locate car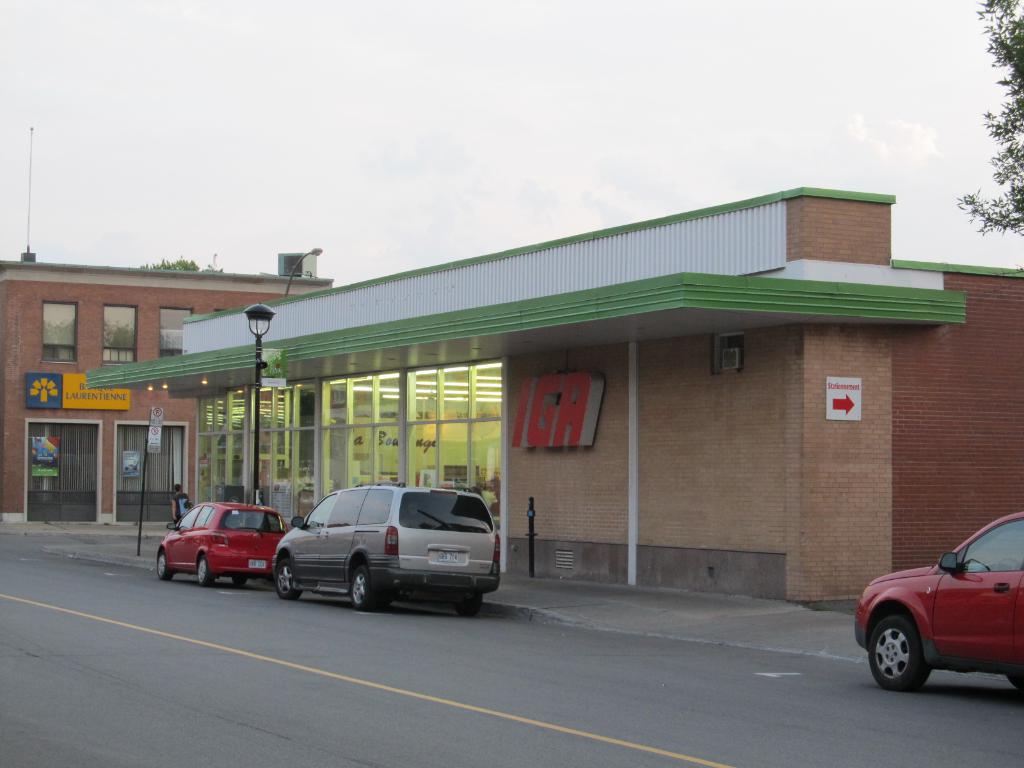
[left=268, top=488, right=506, bottom=618]
